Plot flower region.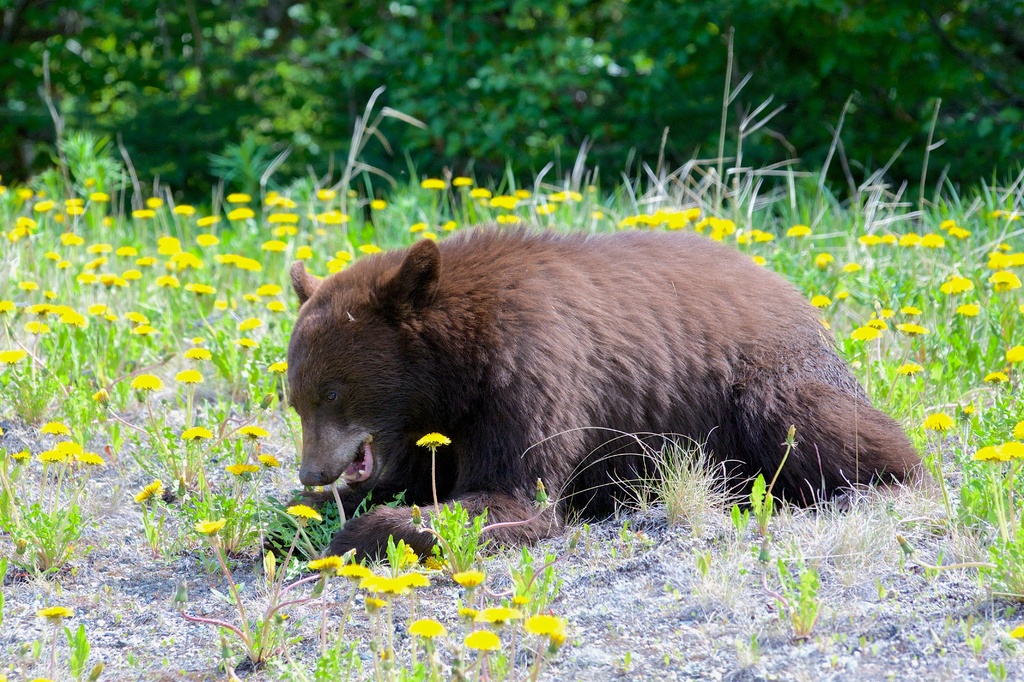
Plotted at {"x1": 852, "y1": 325, "x2": 882, "y2": 339}.
